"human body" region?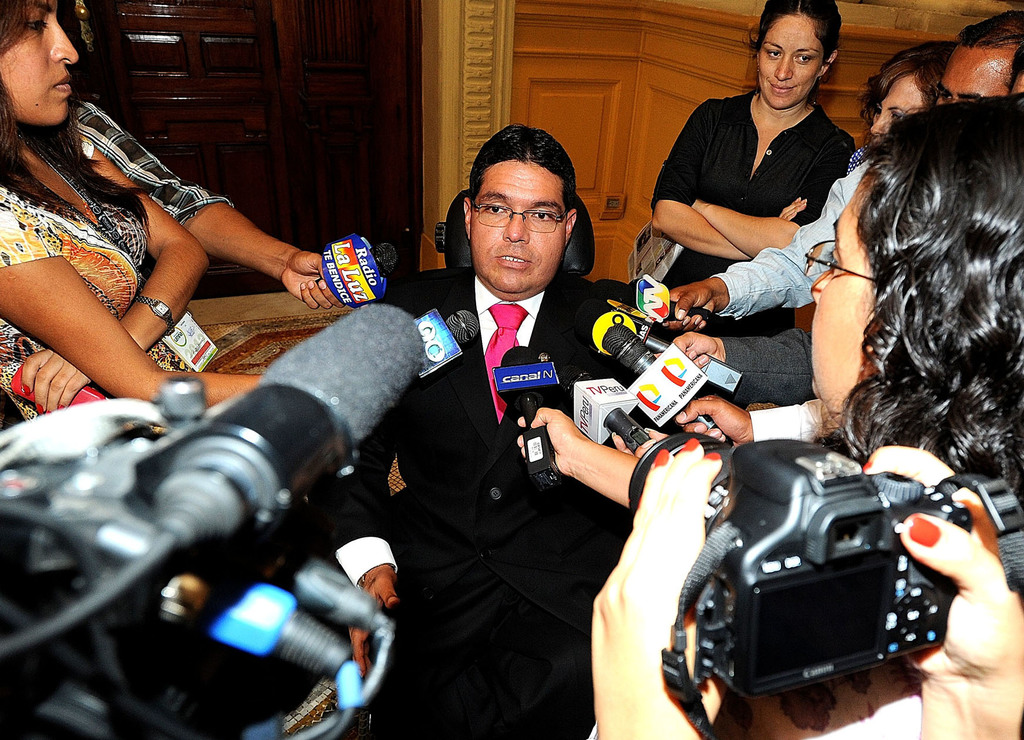
[675, 88, 1023, 496]
